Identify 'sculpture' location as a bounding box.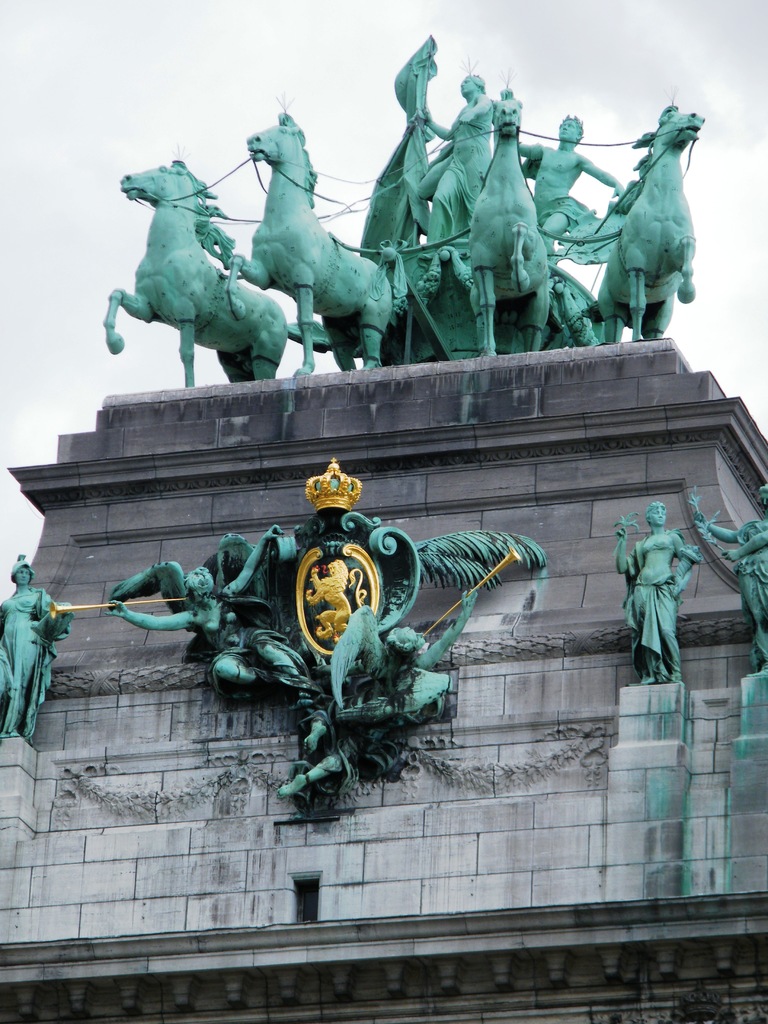
locate(685, 479, 767, 659).
